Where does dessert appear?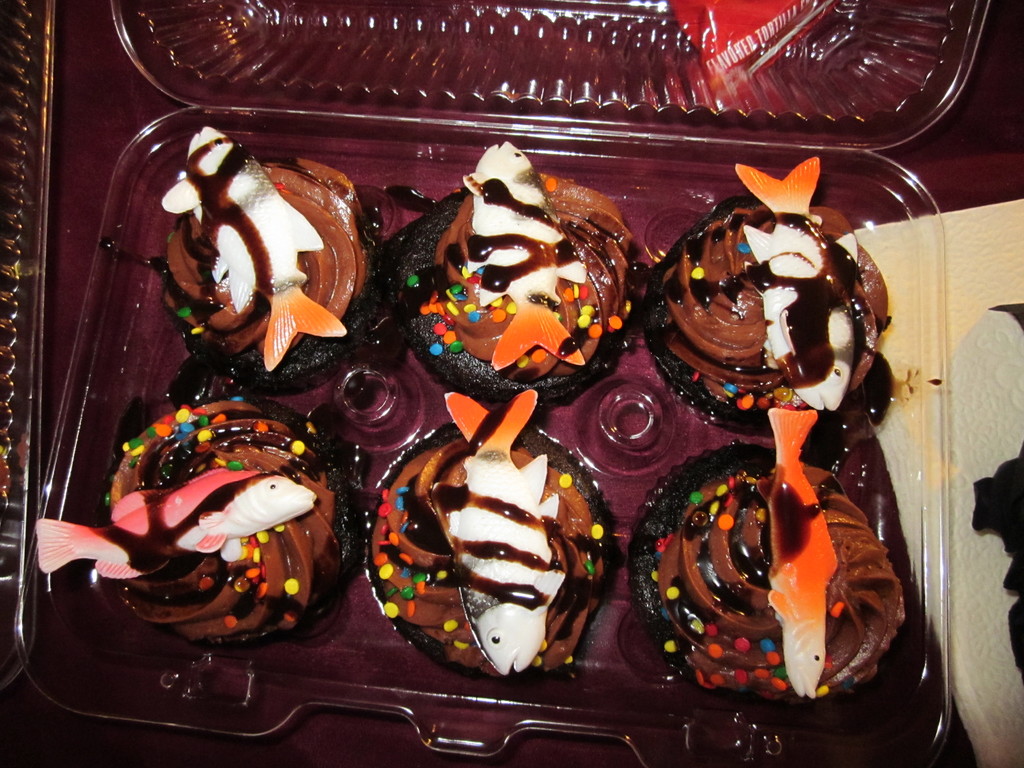
Appears at left=156, top=151, right=372, bottom=383.
